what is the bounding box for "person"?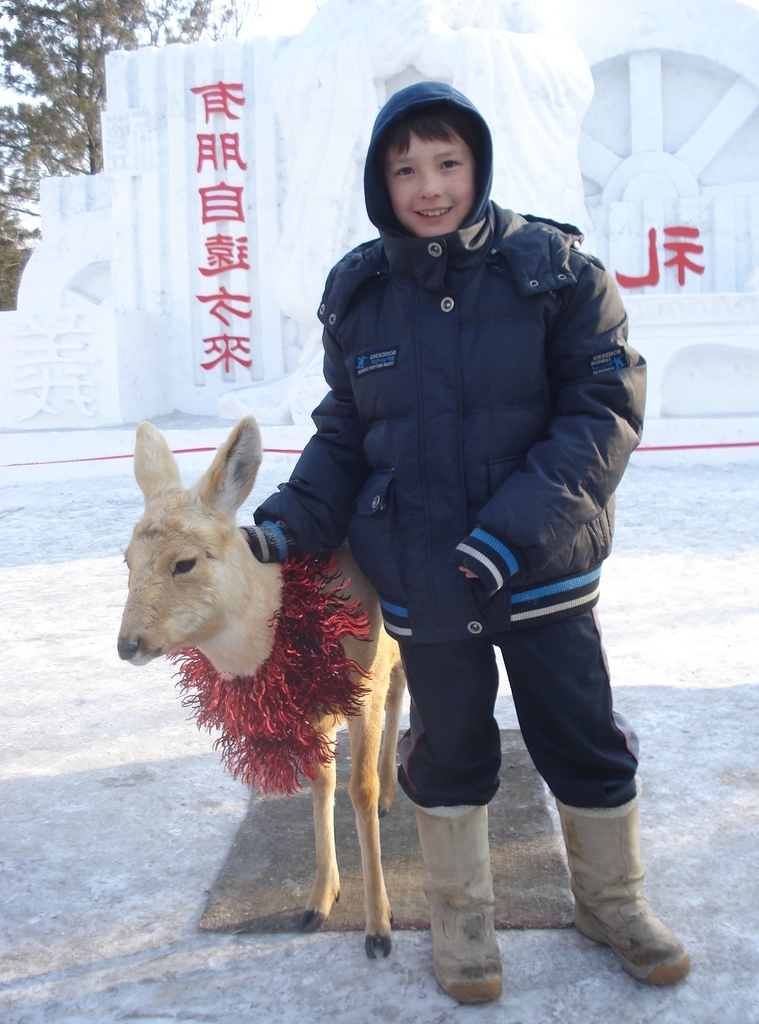
bbox=[299, 52, 662, 974].
